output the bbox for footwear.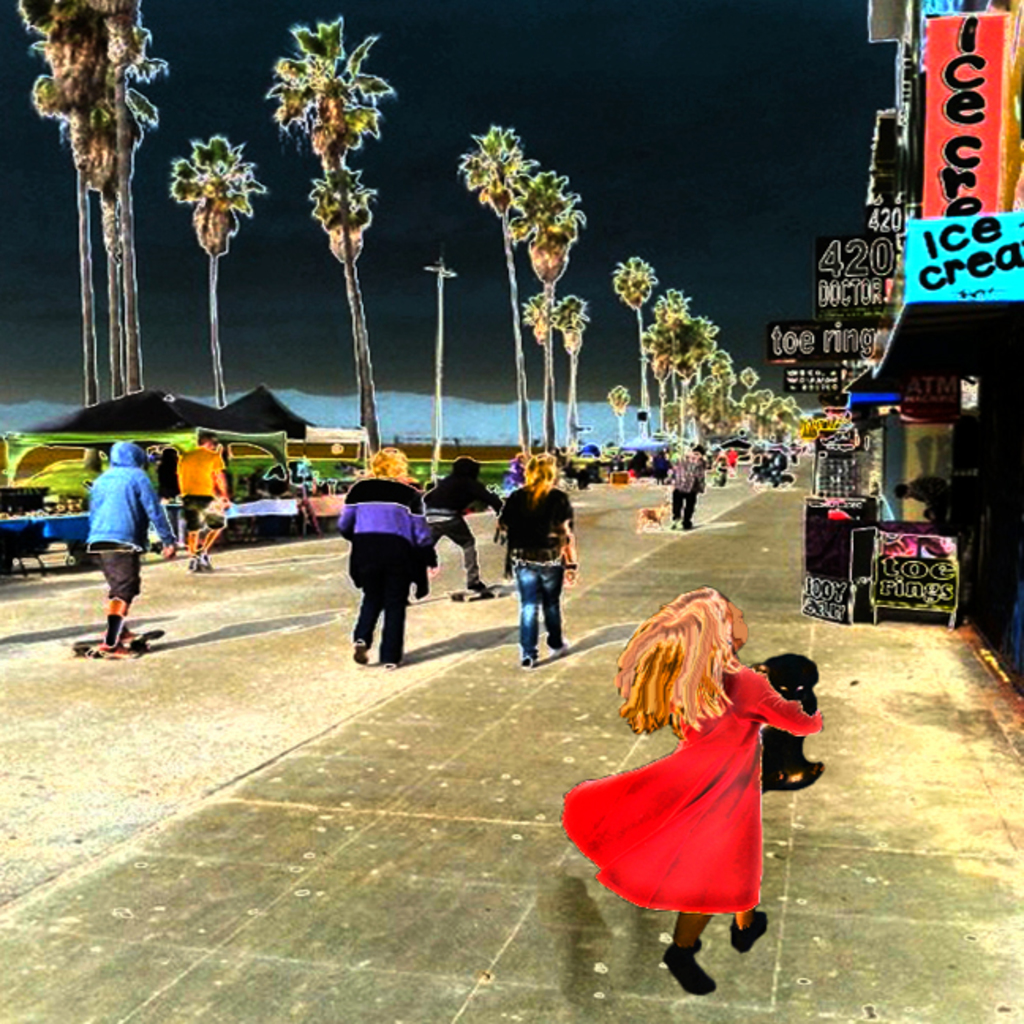
l=668, t=518, r=680, b=529.
